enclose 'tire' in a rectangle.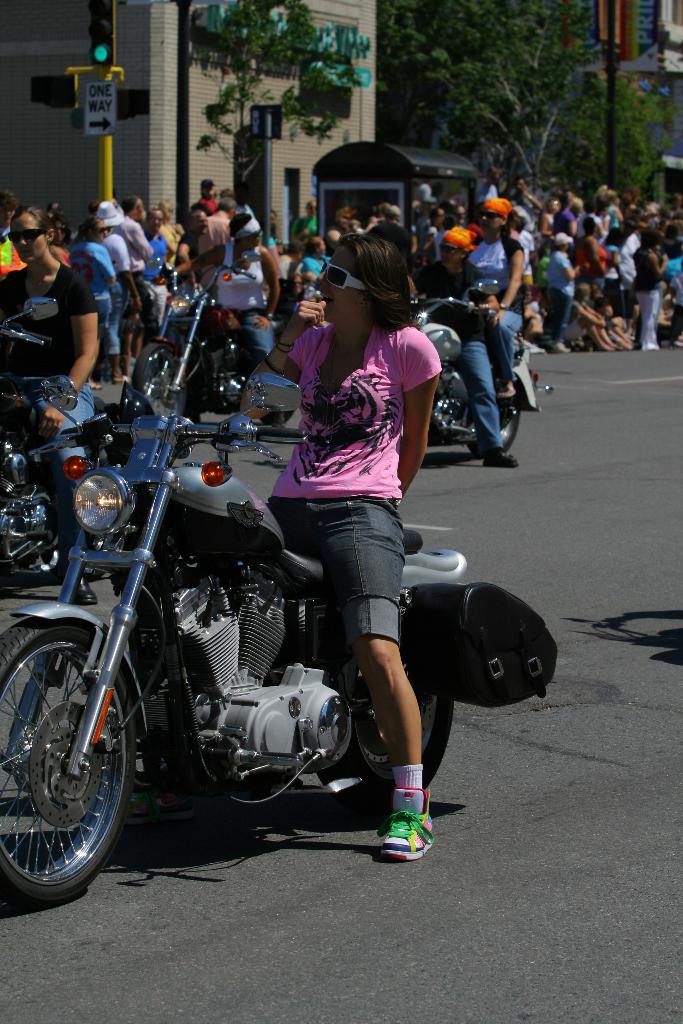
<box>1,596,131,915</box>.
